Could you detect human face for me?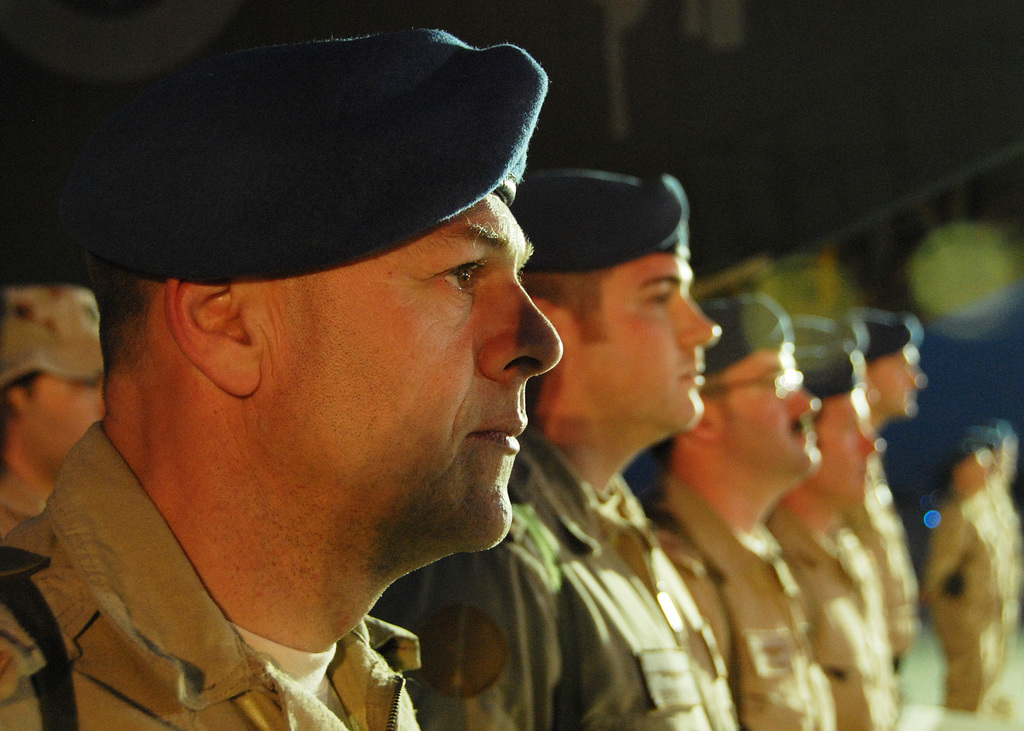
Detection result: rect(822, 390, 875, 501).
